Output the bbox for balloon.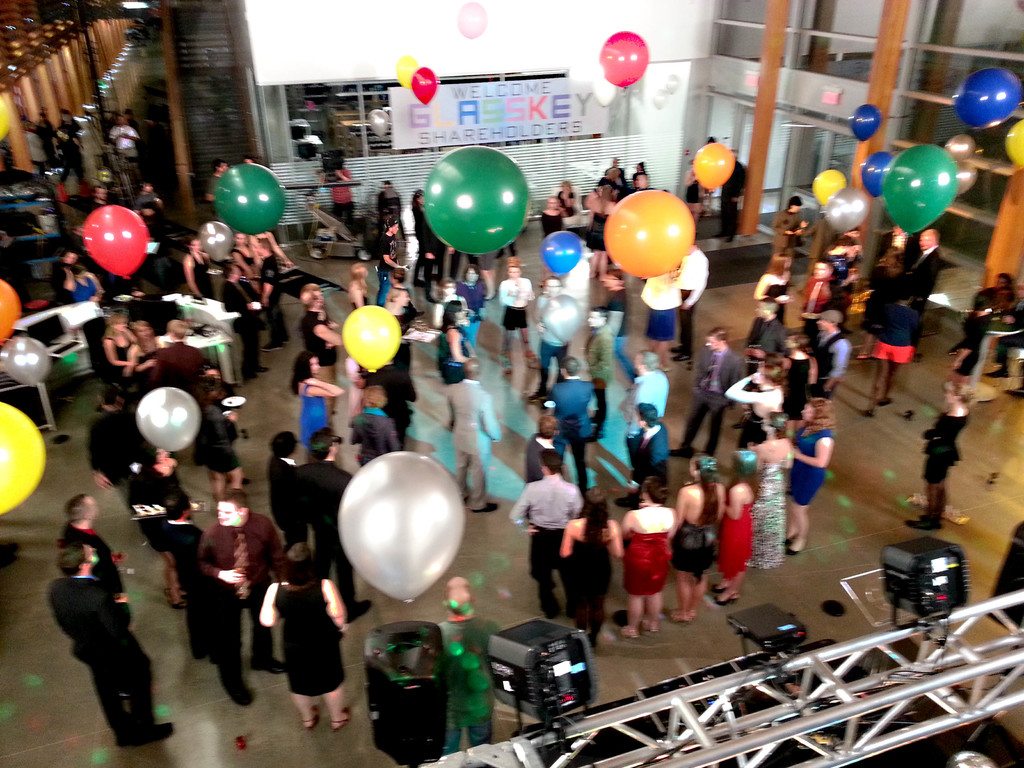
[850,102,881,144].
